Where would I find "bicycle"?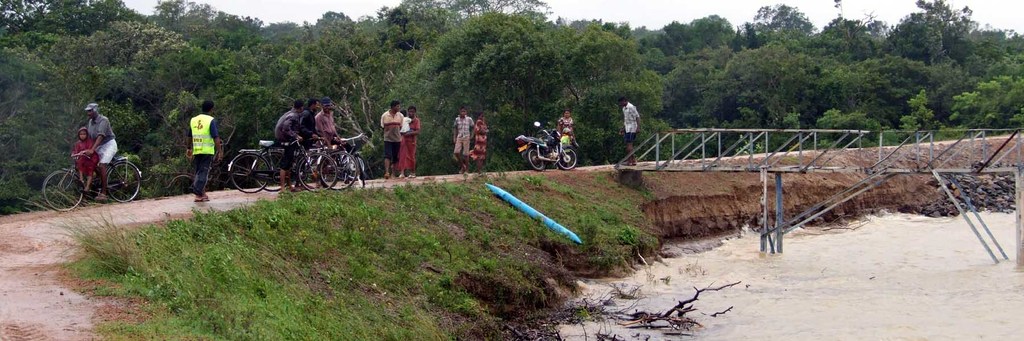
At select_region(40, 143, 143, 217).
